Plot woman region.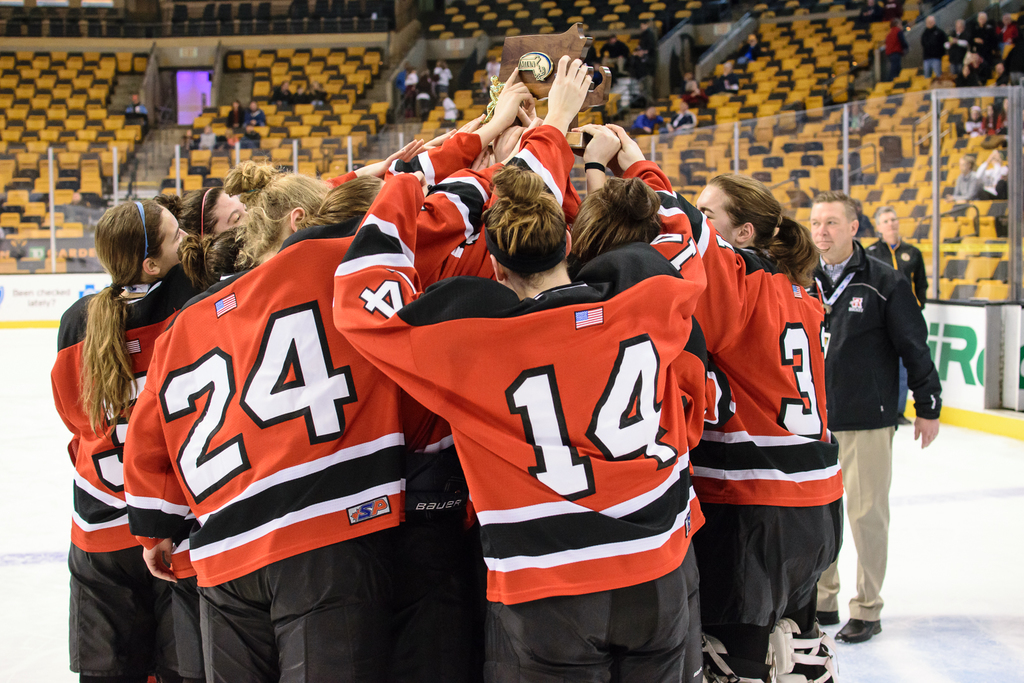
Plotted at detection(43, 198, 204, 682).
